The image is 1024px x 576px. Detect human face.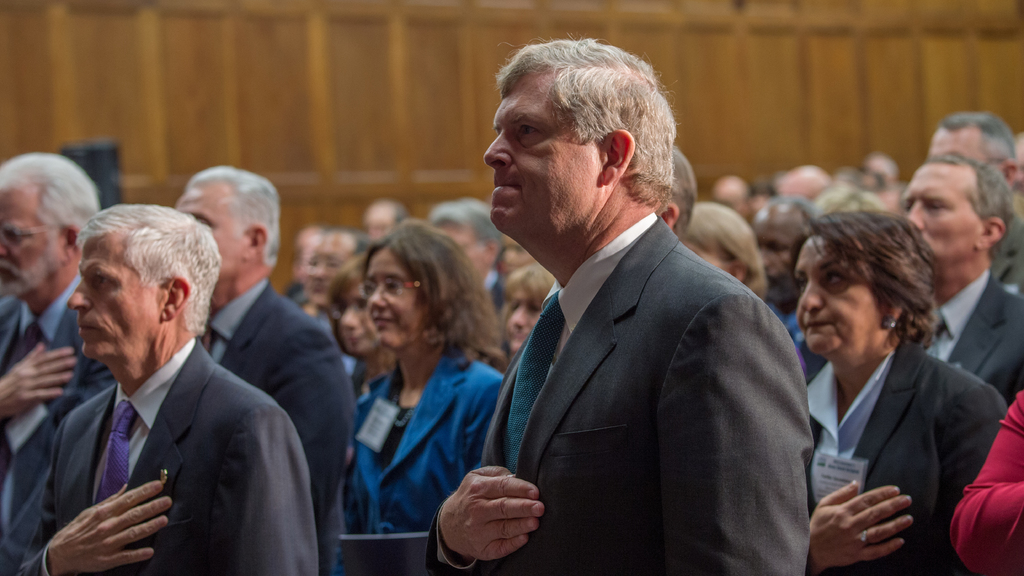
Detection: locate(173, 182, 253, 287).
